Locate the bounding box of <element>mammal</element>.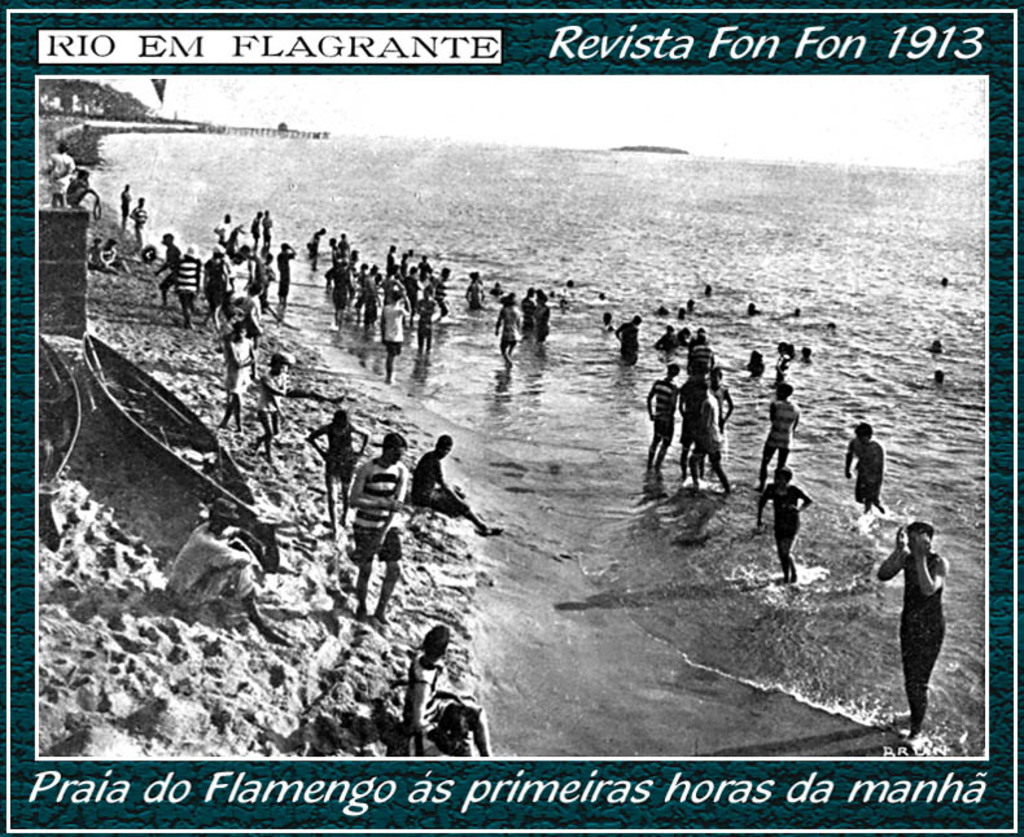
Bounding box: (left=846, top=425, right=887, bottom=516).
